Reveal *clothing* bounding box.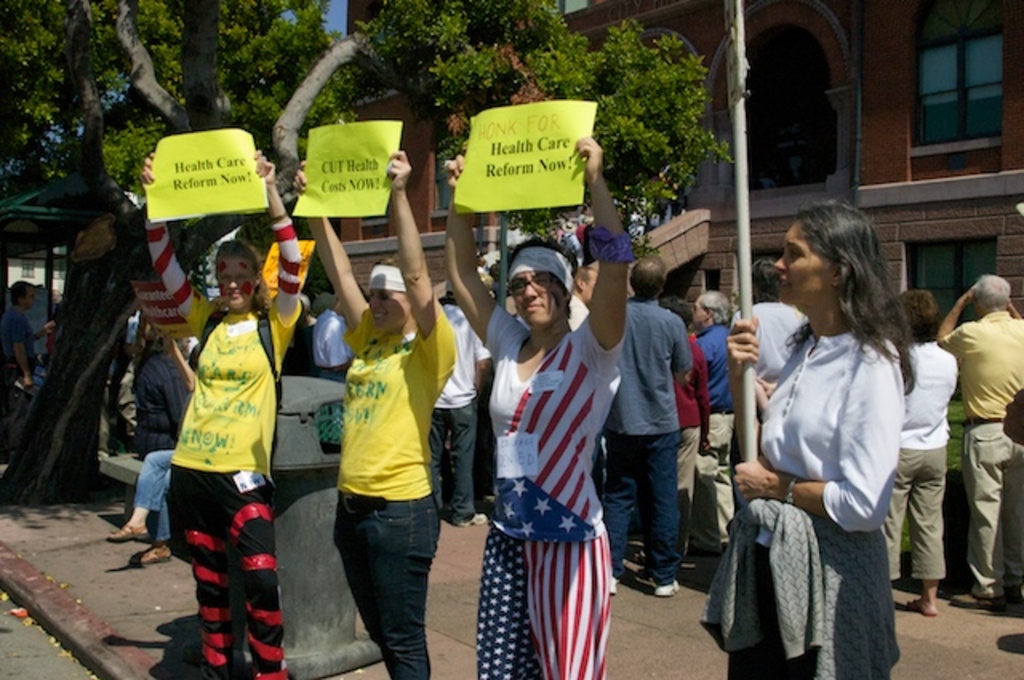
Revealed: crop(696, 318, 909, 678).
